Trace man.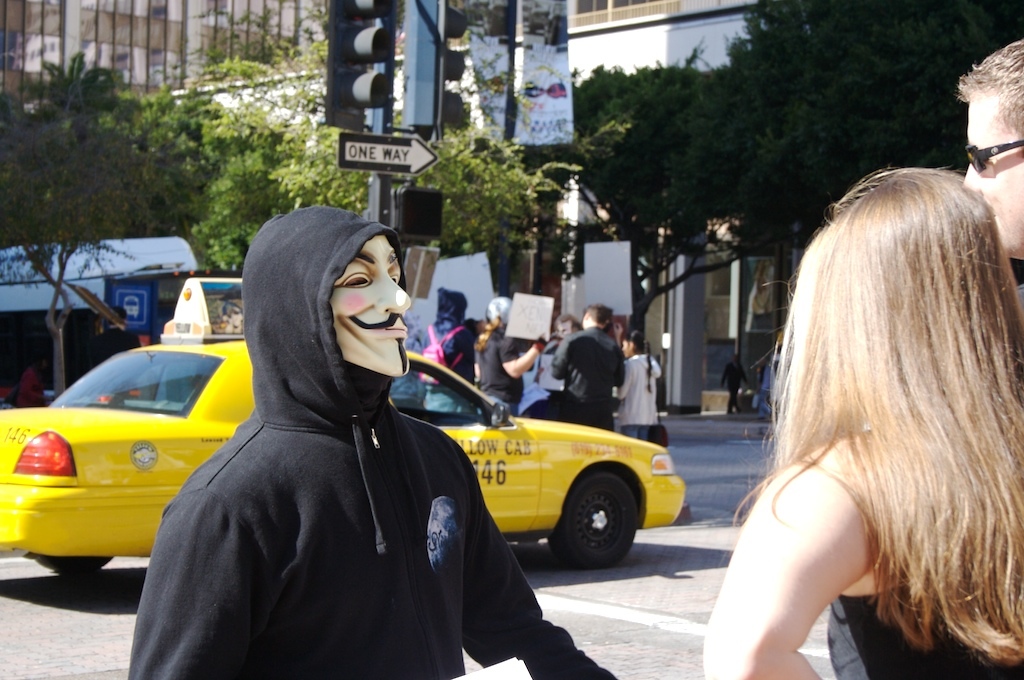
Traced to rect(964, 35, 1023, 279).
